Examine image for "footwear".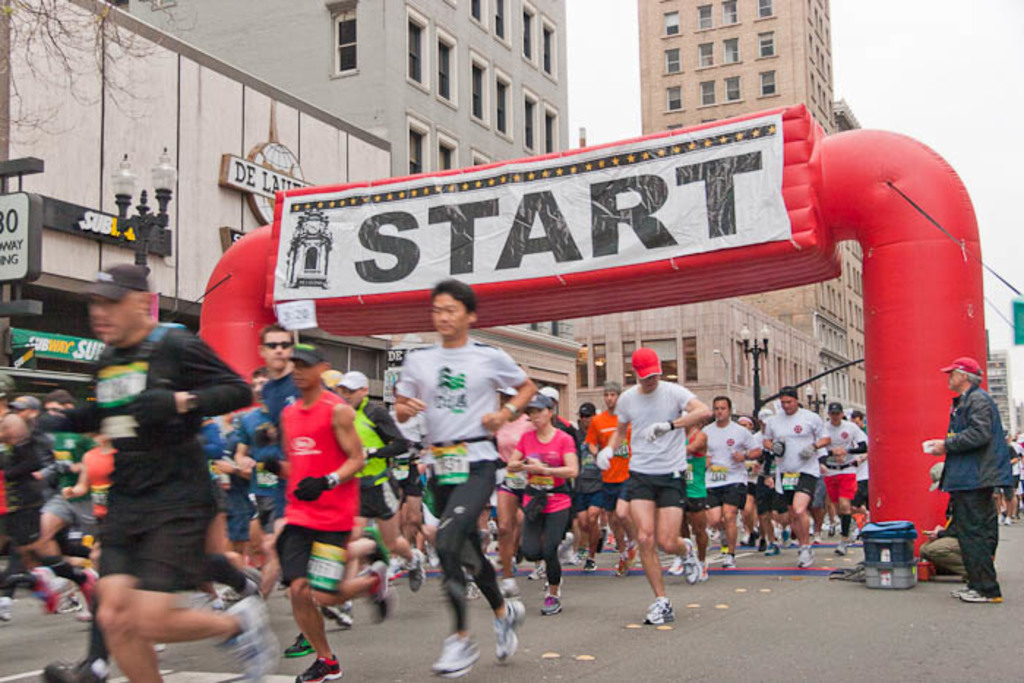
Examination result: left=957, top=591, right=1001, bottom=605.
